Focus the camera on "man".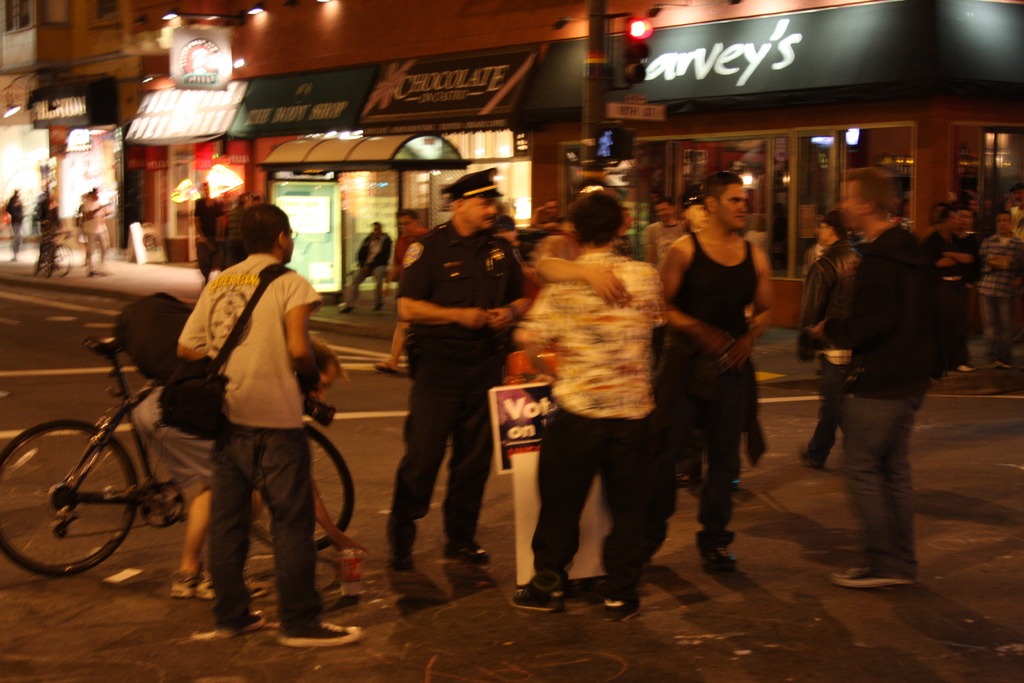
Focus region: l=801, t=162, r=963, b=584.
